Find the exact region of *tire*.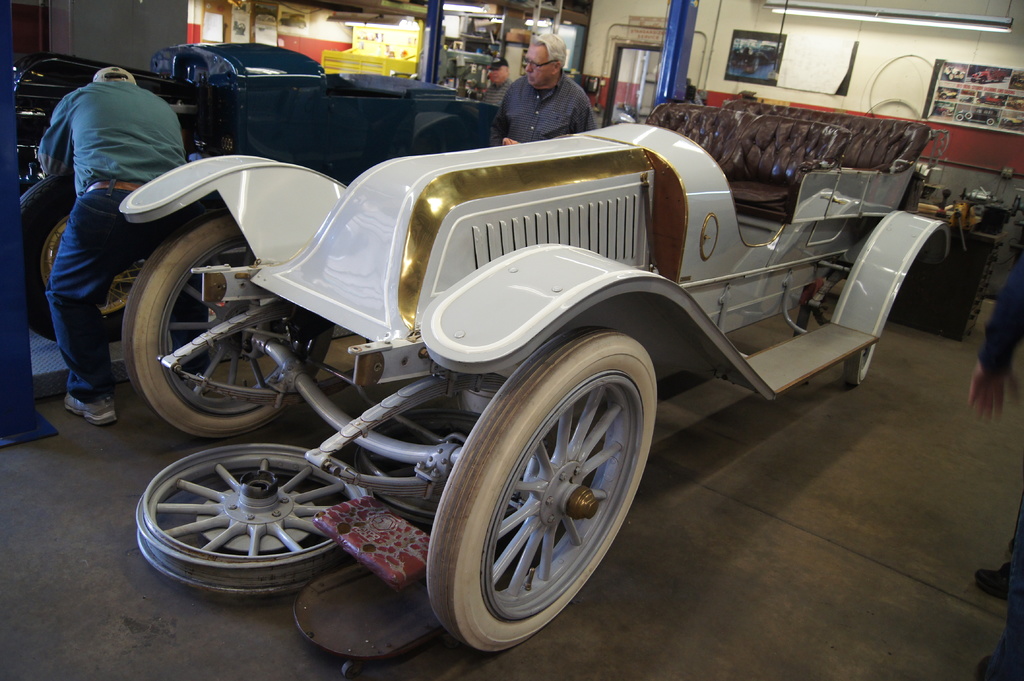
Exact region: left=126, top=203, right=335, bottom=435.
